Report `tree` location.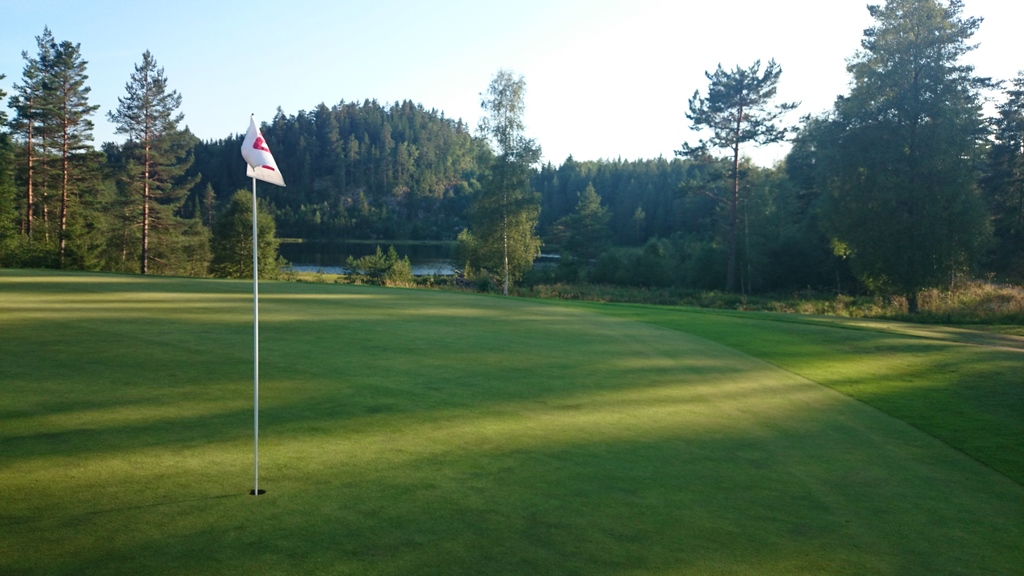
Report: x1=541, y1=161, x2=729, y2=285.
